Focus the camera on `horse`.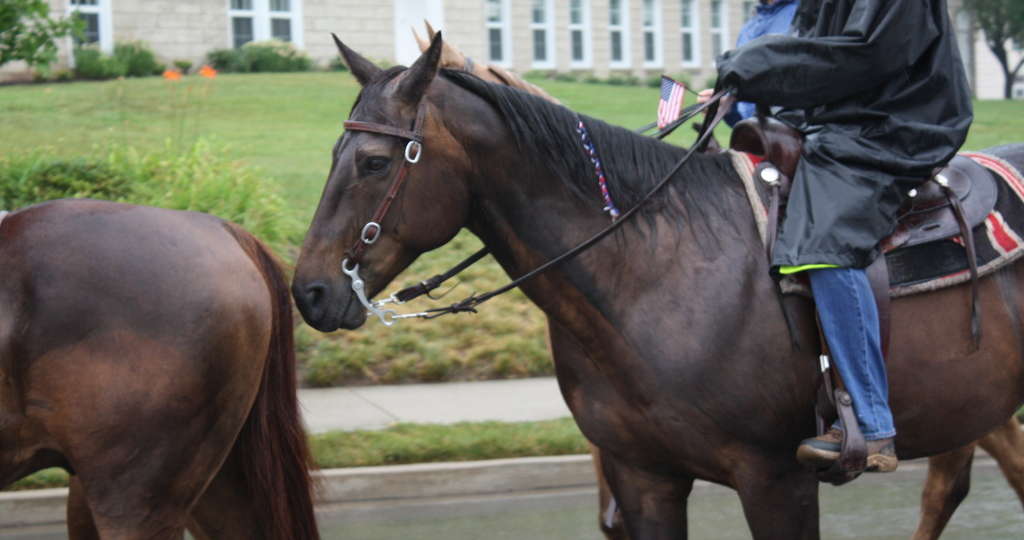
Focus region: 409,15,1023,539.
